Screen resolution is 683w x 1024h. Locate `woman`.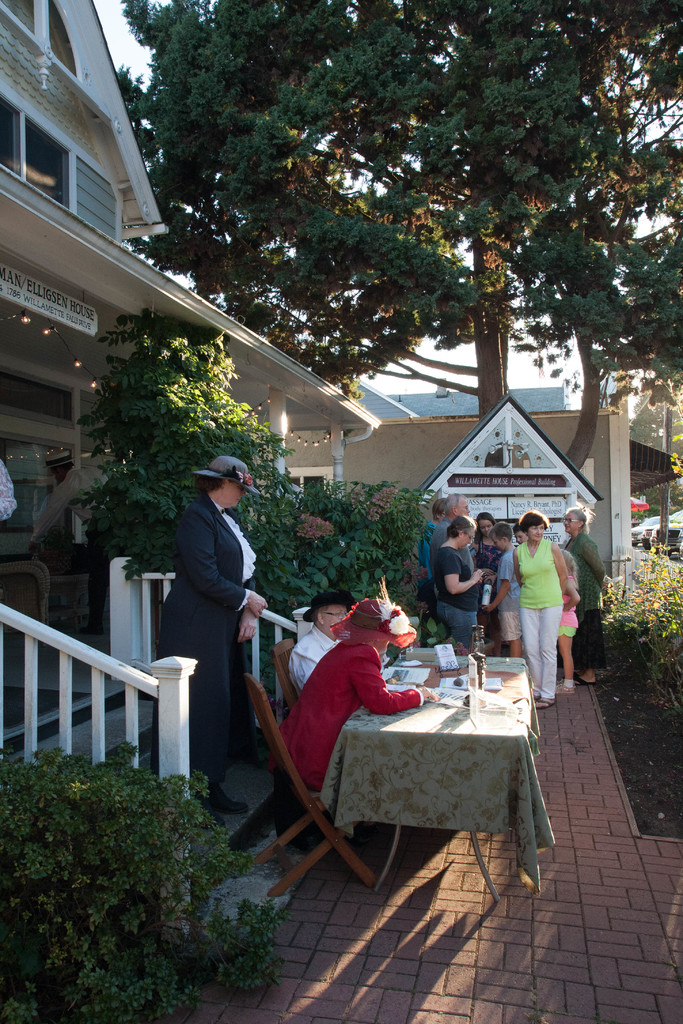
left=475, top=511, right=497, bottom=580.
